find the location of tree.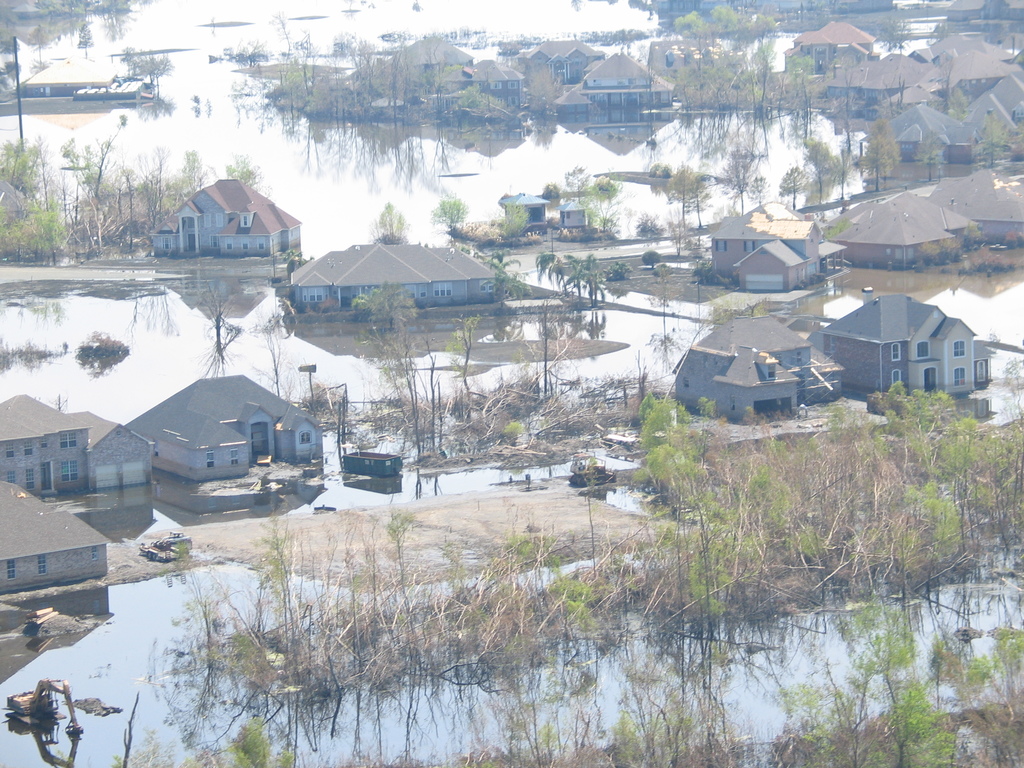
Location: l=589, t=175, r=618, b=230.
